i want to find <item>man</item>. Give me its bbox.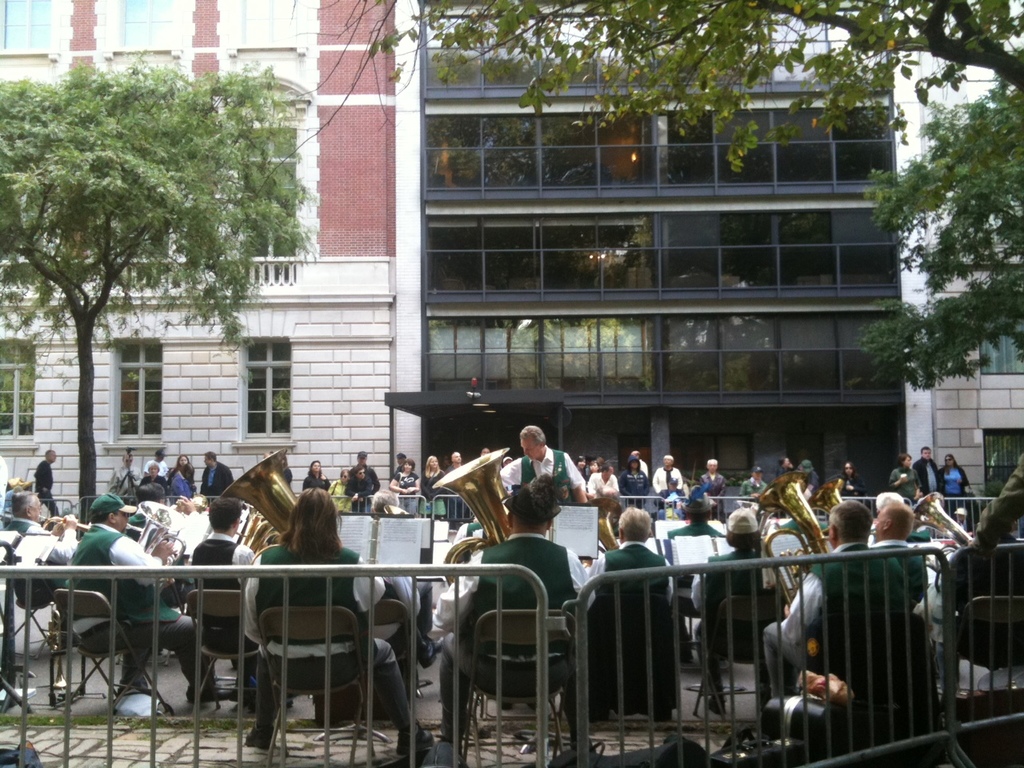
{"left": 632, "top": 448, "right": 645, "bottom": 474}.
